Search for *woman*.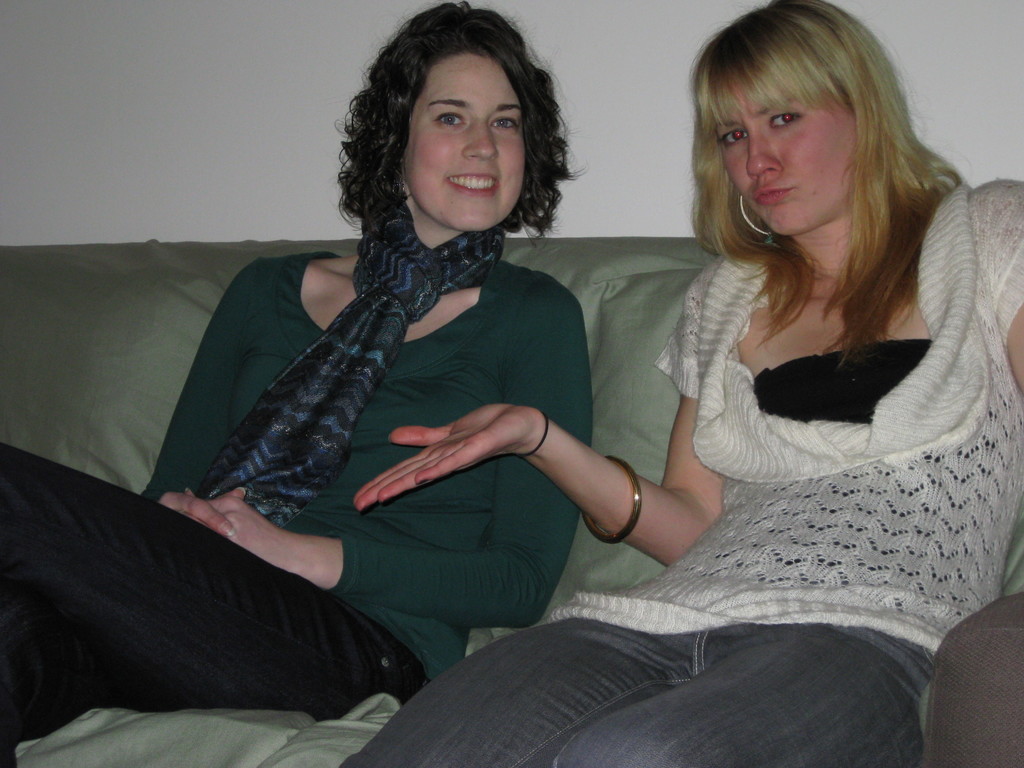
Found at [336,0,1023,767].
